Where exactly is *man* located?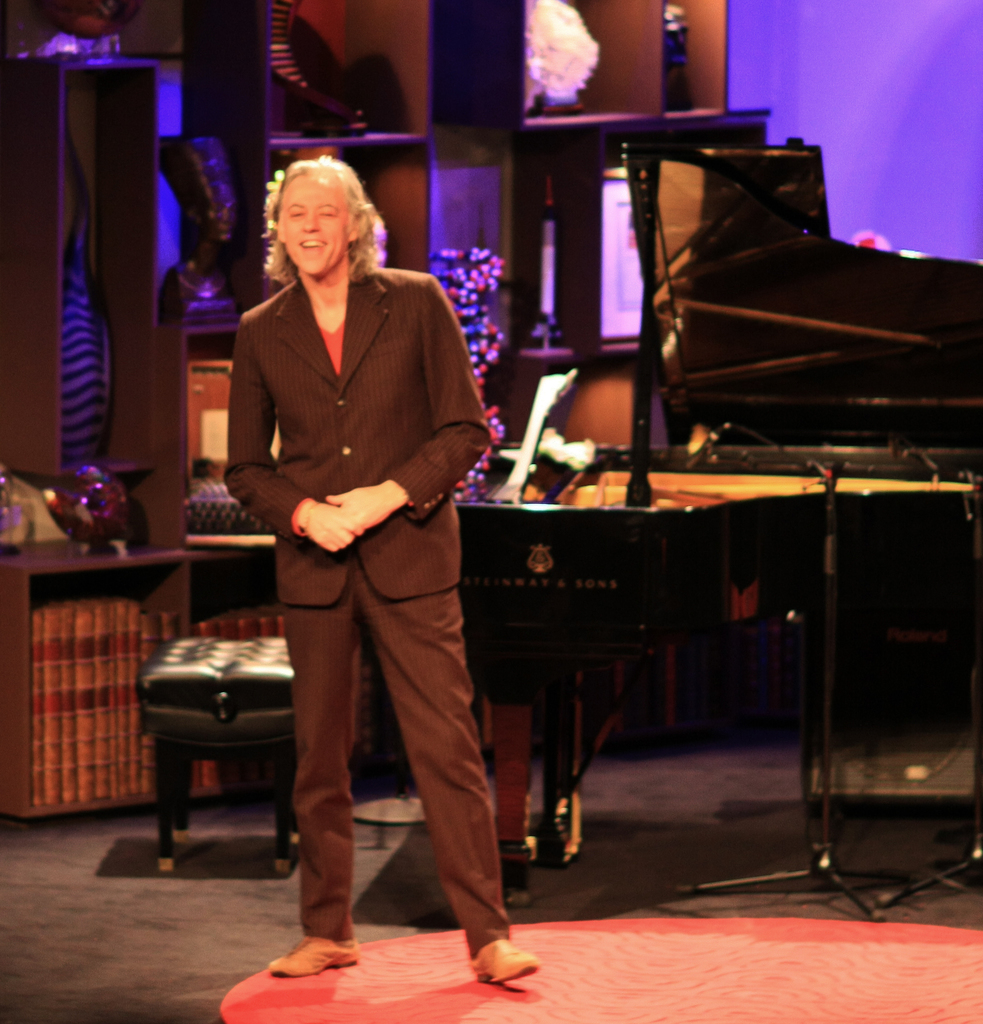
Its bounding box is pyautogui.locateOnScreen(221, 157, 540, 986).
